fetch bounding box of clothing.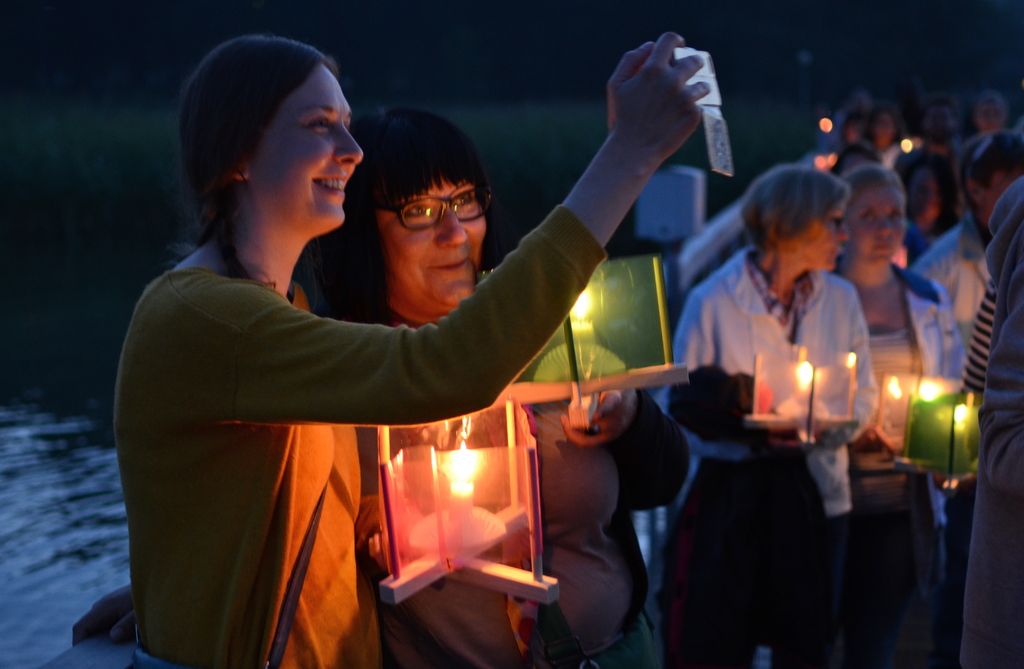
Bbox: select_region(125, 248, 614, 668).
